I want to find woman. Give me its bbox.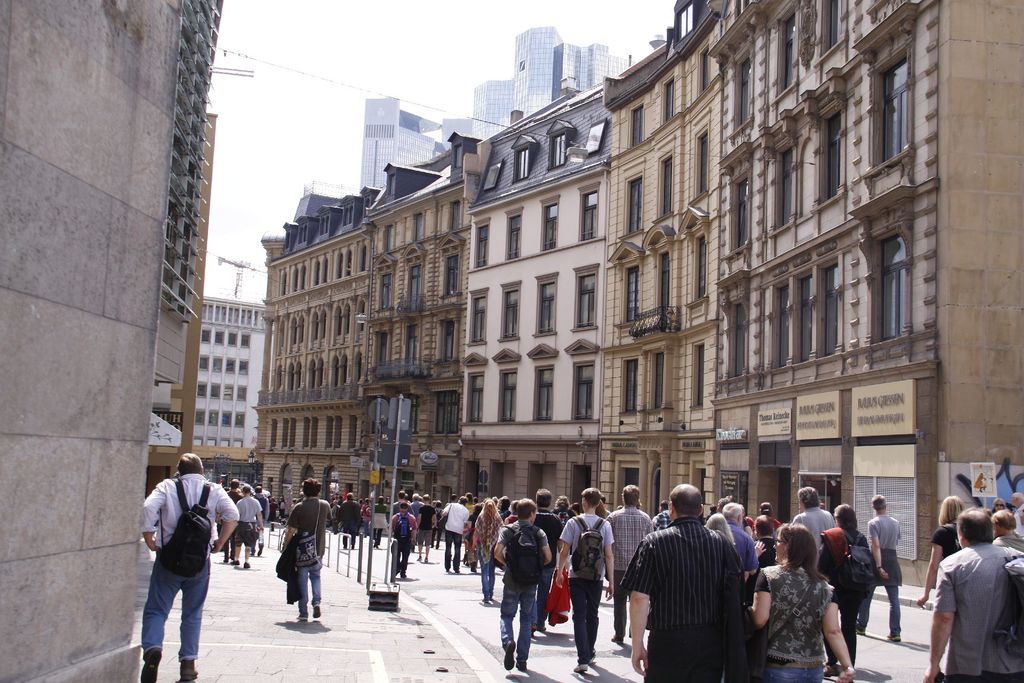
l=988, t=498, r=1007, b=513.
